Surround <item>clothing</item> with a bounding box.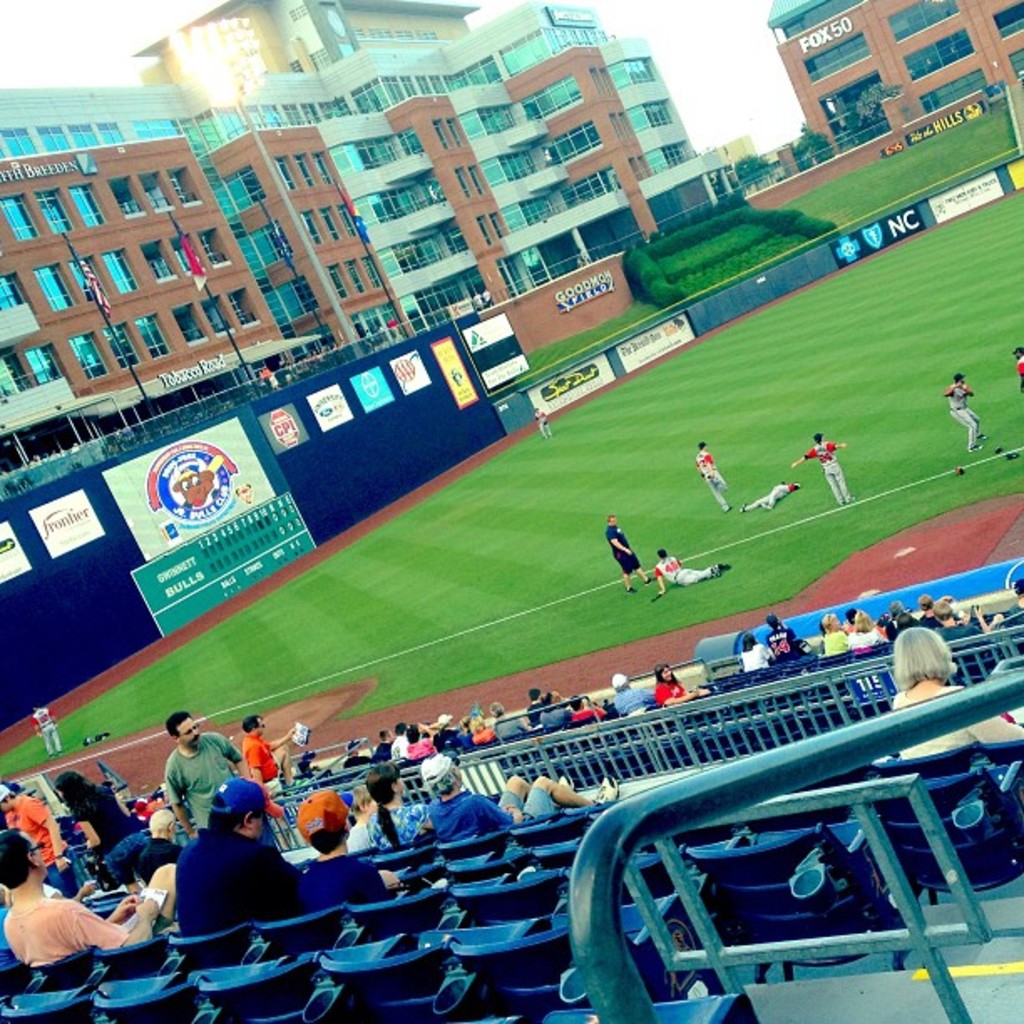
(left=945, top=380, right=986, bottom=455).
